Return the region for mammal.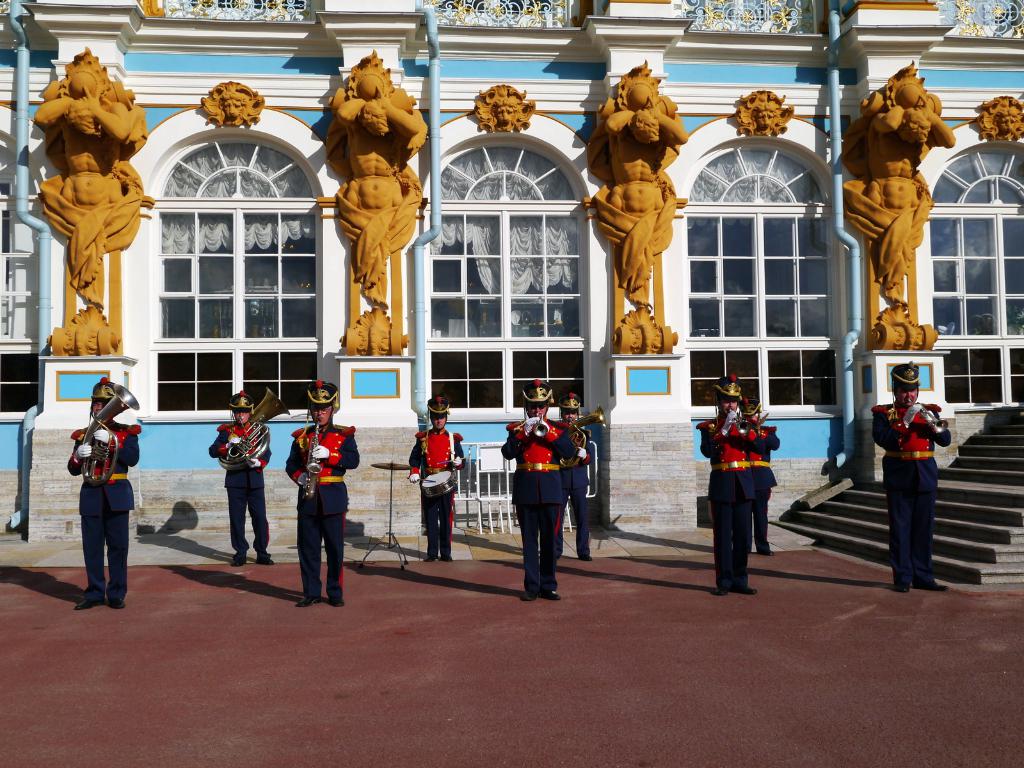
crop(220, 93, 245, 118).
